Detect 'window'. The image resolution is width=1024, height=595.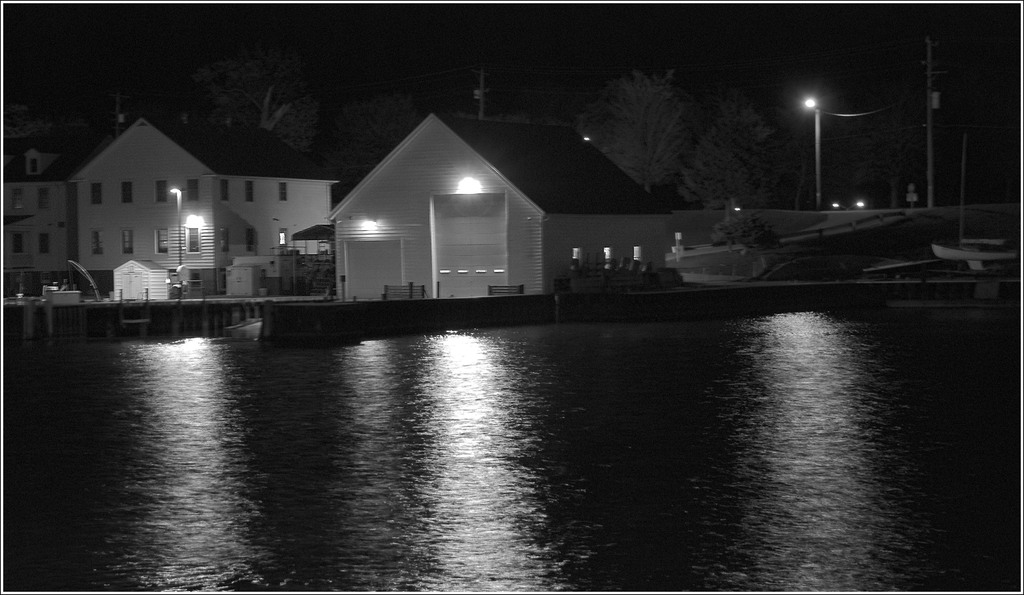
x1=219 y1=174 x2=228 y2=202.
